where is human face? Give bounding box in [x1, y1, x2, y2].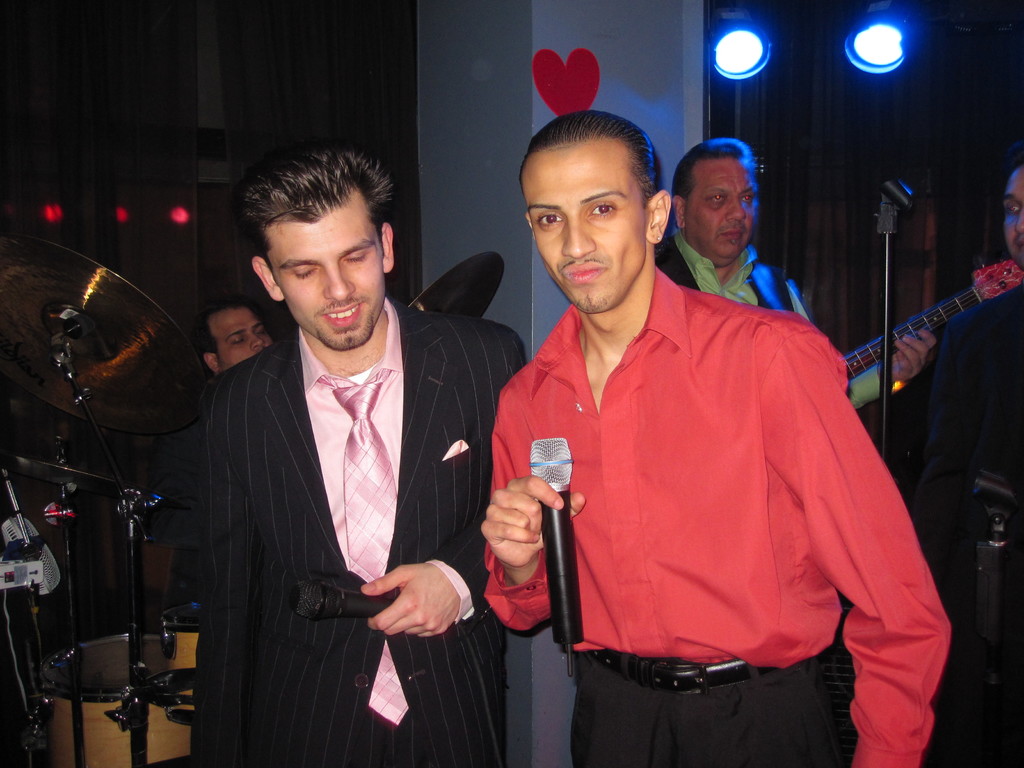
[207, 305, 276, 371].
